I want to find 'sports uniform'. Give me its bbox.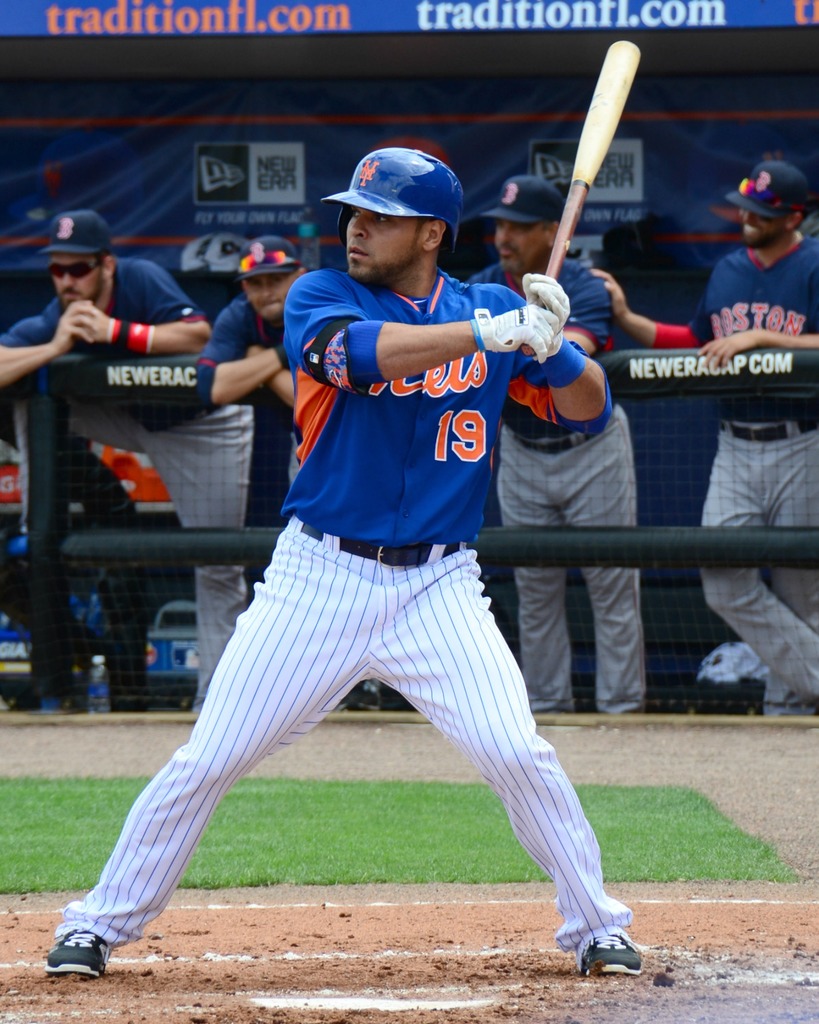
BBox(50, 148, 638, 975).
